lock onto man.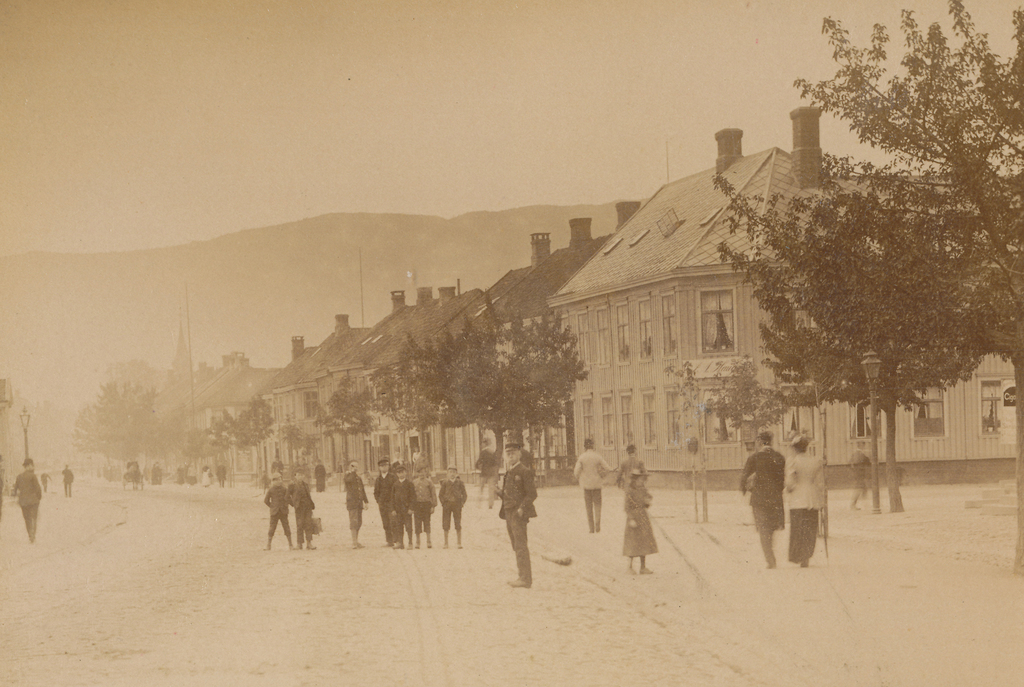
Locked: [572,438,619,534].
